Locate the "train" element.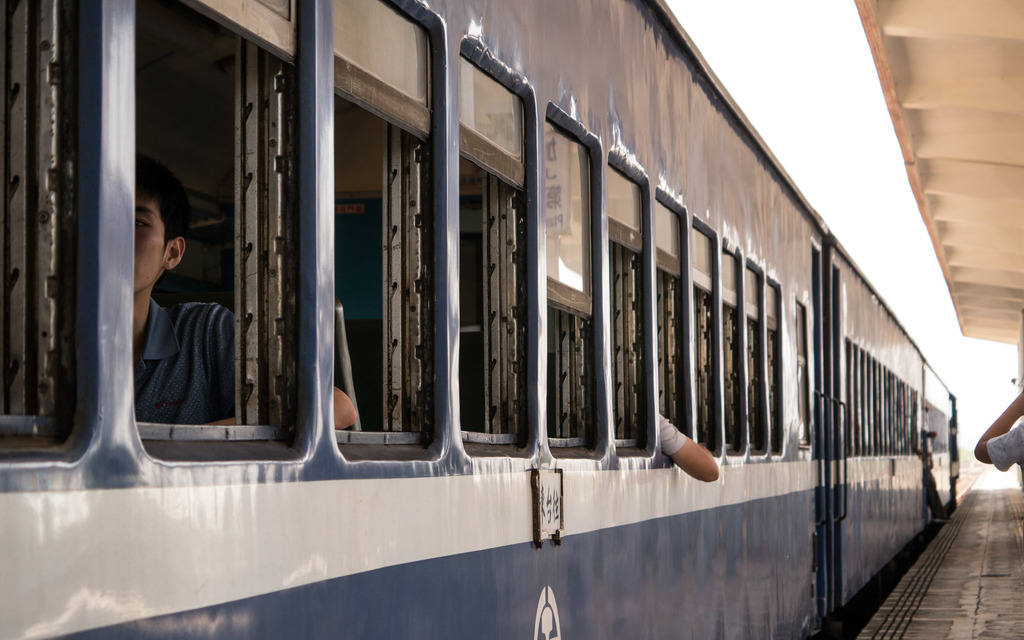
Element bbox: (x1=0, y1=0, x2=963, y2=639).
